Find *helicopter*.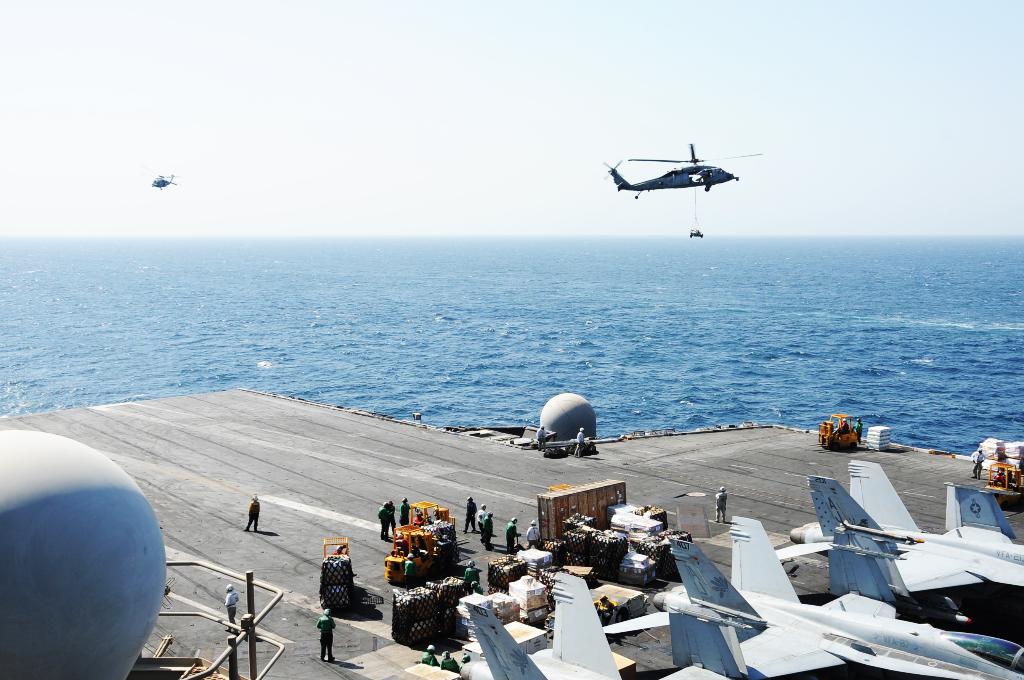
[left=137, top=175, right=184, bottom=193].
